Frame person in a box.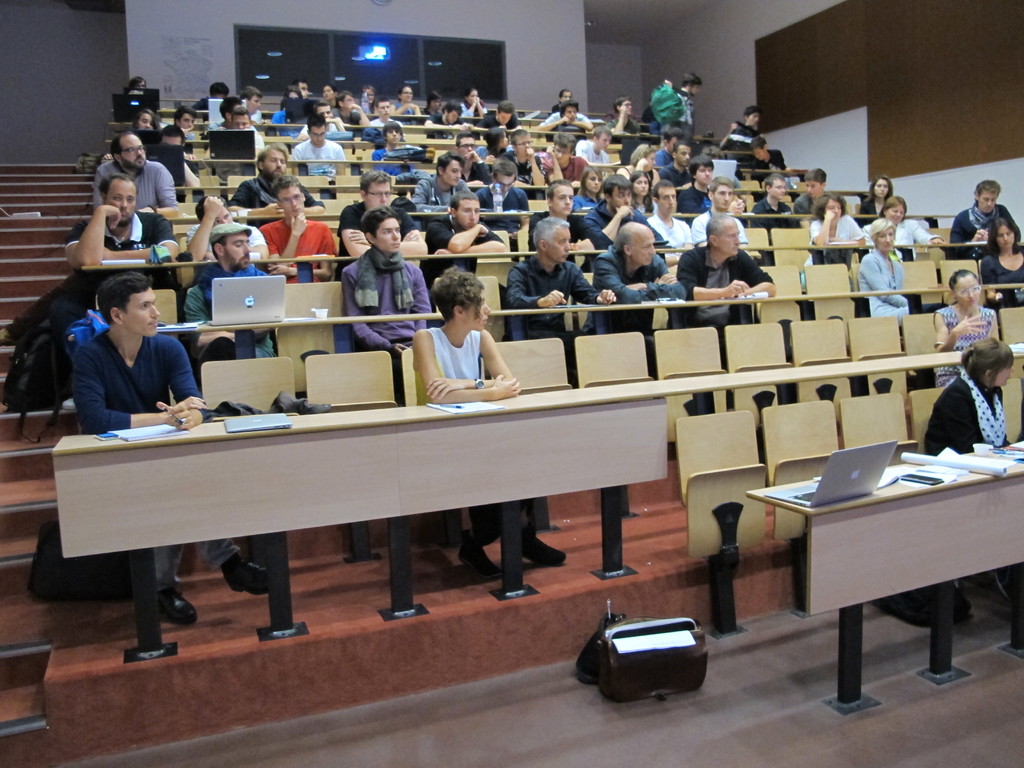
bbox=(977, 212, 1023, 310).
